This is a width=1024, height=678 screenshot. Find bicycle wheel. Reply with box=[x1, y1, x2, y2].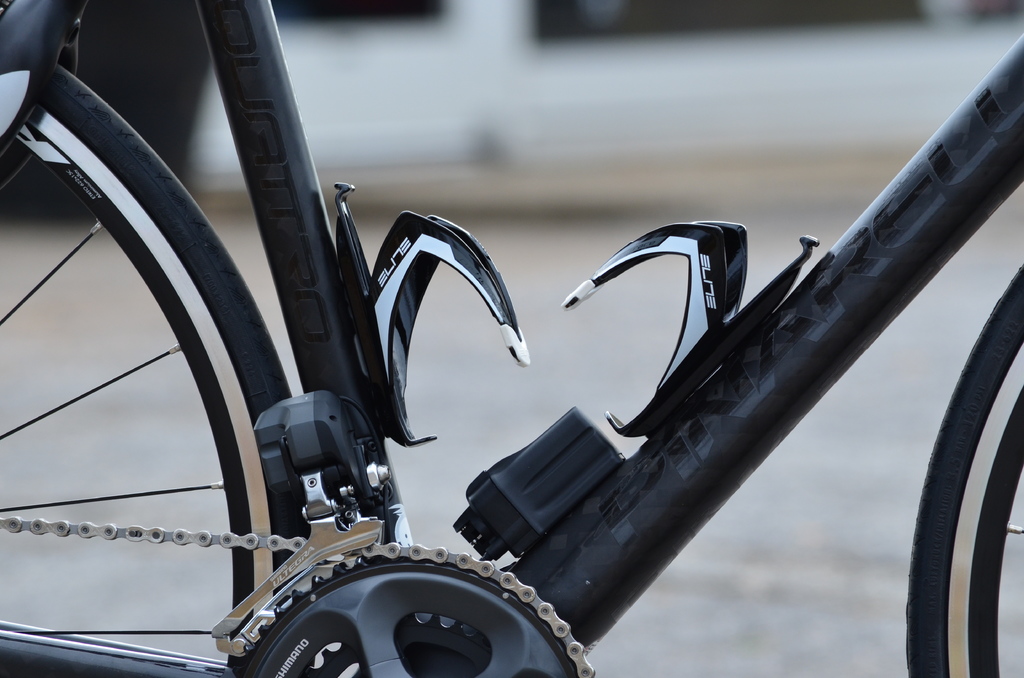
box=[0, 54, 321, 675].
